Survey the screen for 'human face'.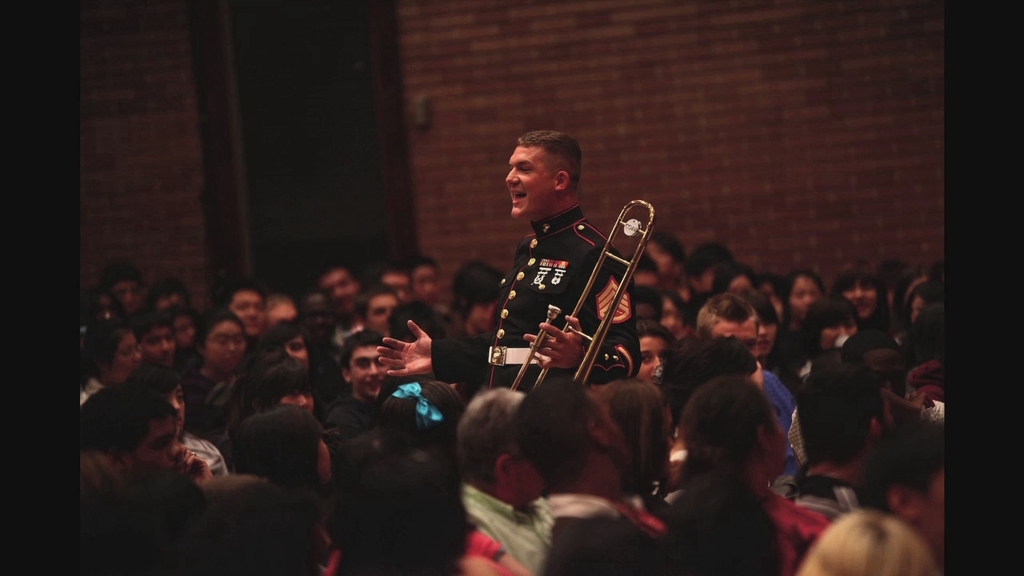
Survey found: pyautogui.locateOnScreen(412, 267, 434, 302).
